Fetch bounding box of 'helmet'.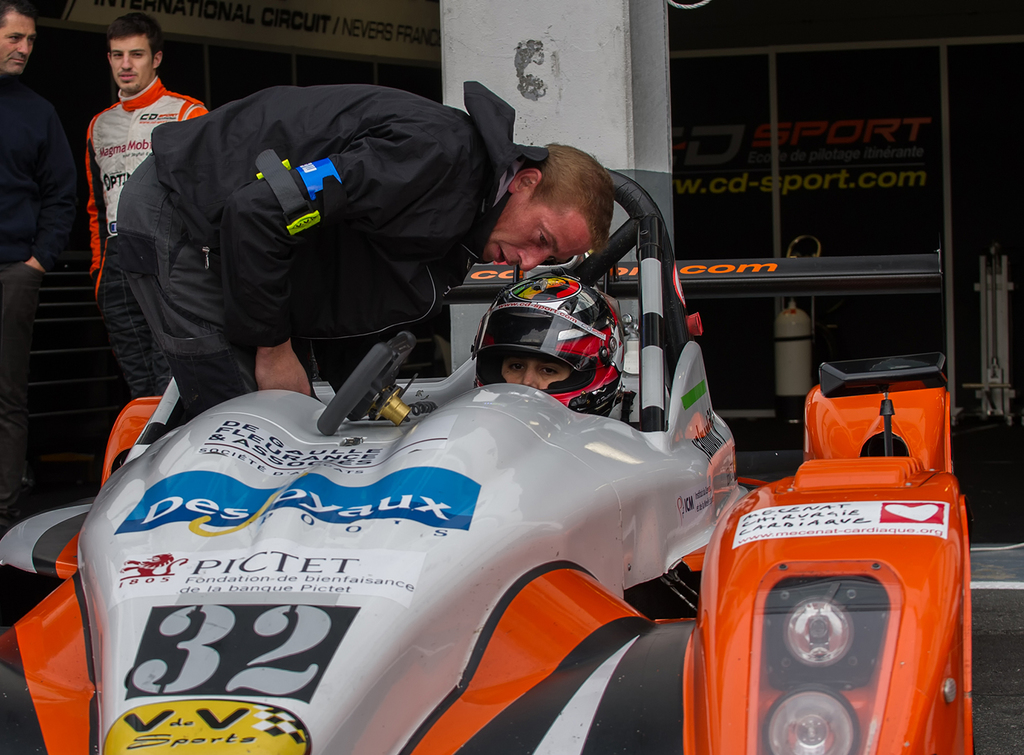
Bbox: bbox=[458, 277, 620, 410].
